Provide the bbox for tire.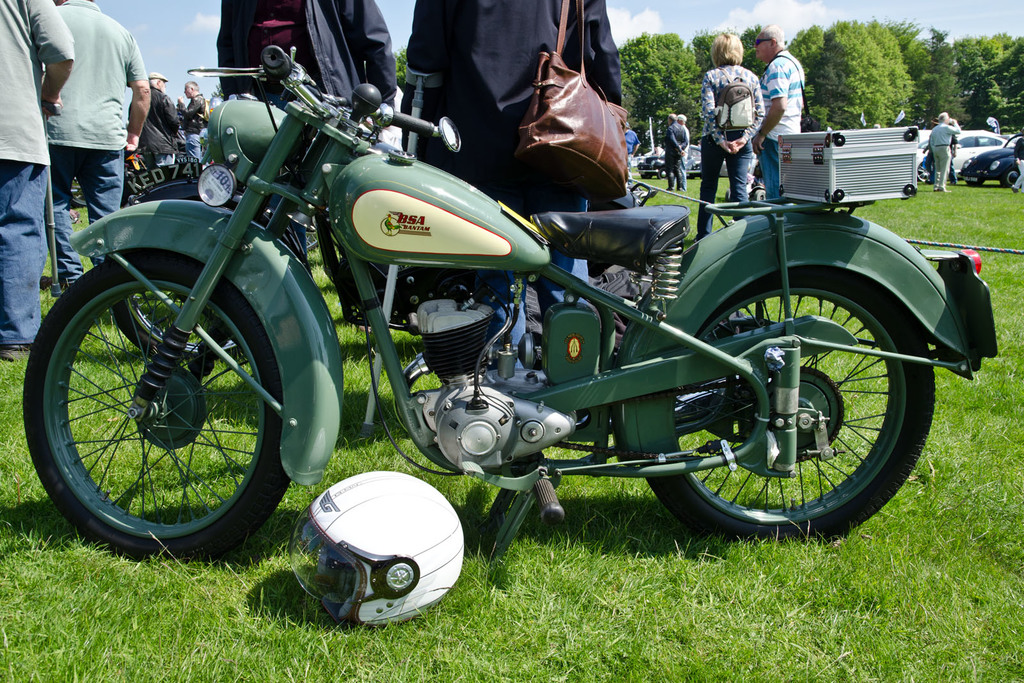
locate(915, 161, 934, 184).
